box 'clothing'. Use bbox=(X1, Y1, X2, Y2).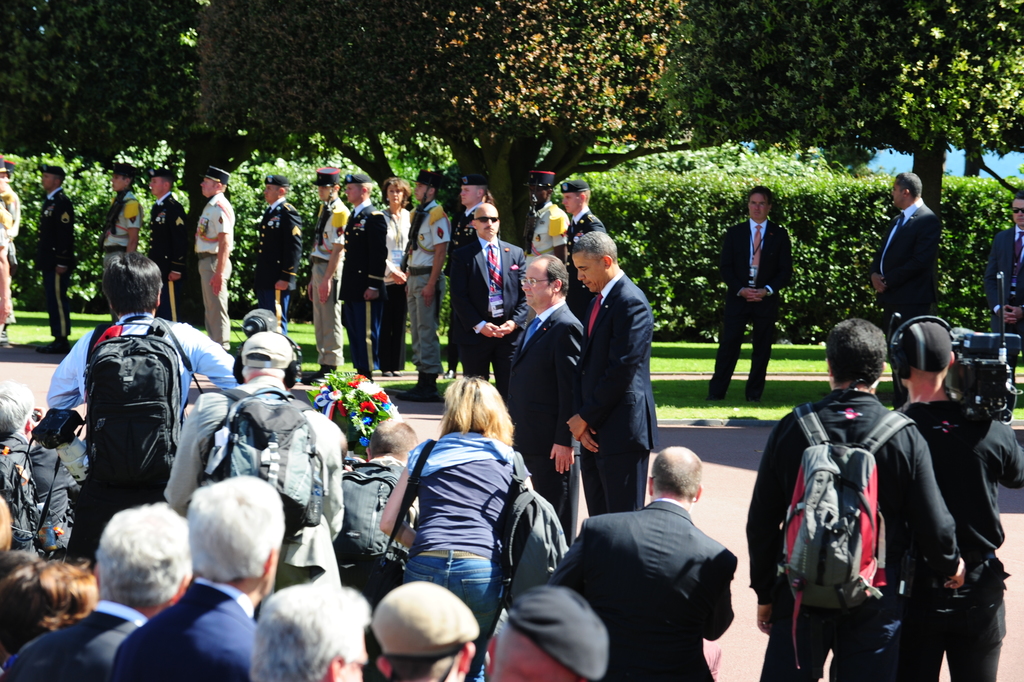
bbox=(567, 207, 606, 314).
